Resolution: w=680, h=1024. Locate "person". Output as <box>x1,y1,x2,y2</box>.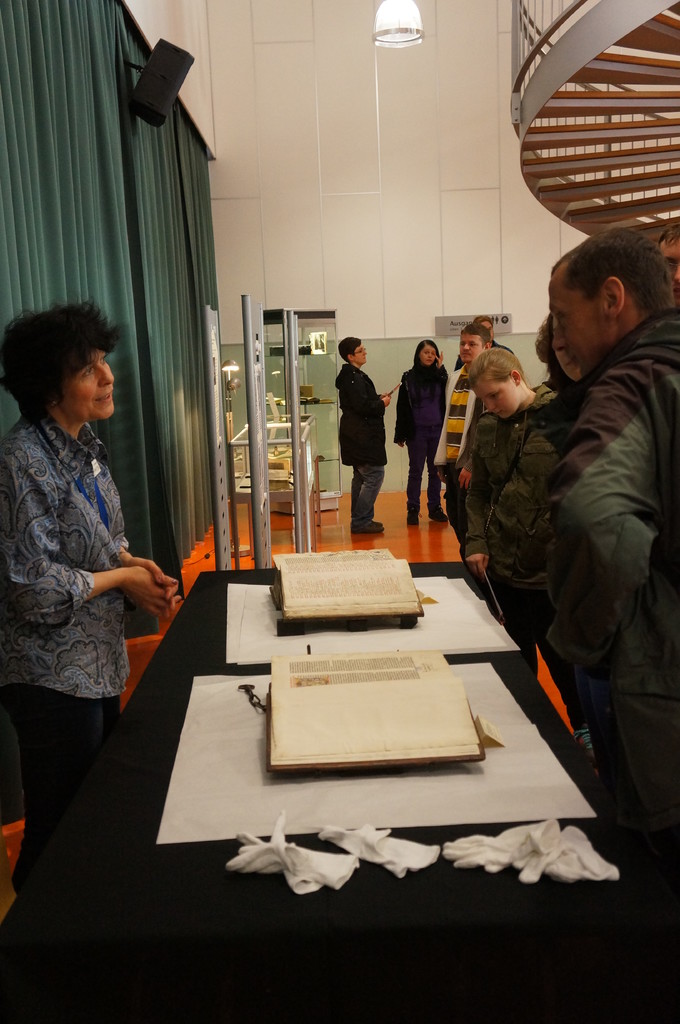
<box>656,225,679,309</box>.
